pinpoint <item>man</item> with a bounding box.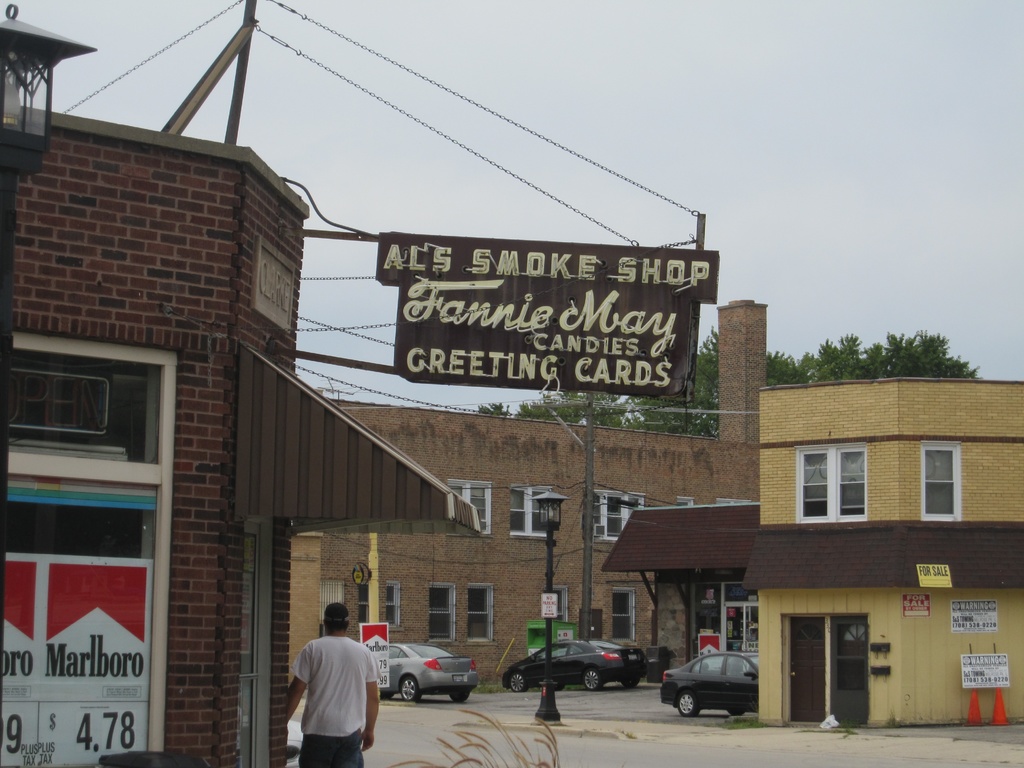
<bbox>277, 605, 381, 767</bbox>.
